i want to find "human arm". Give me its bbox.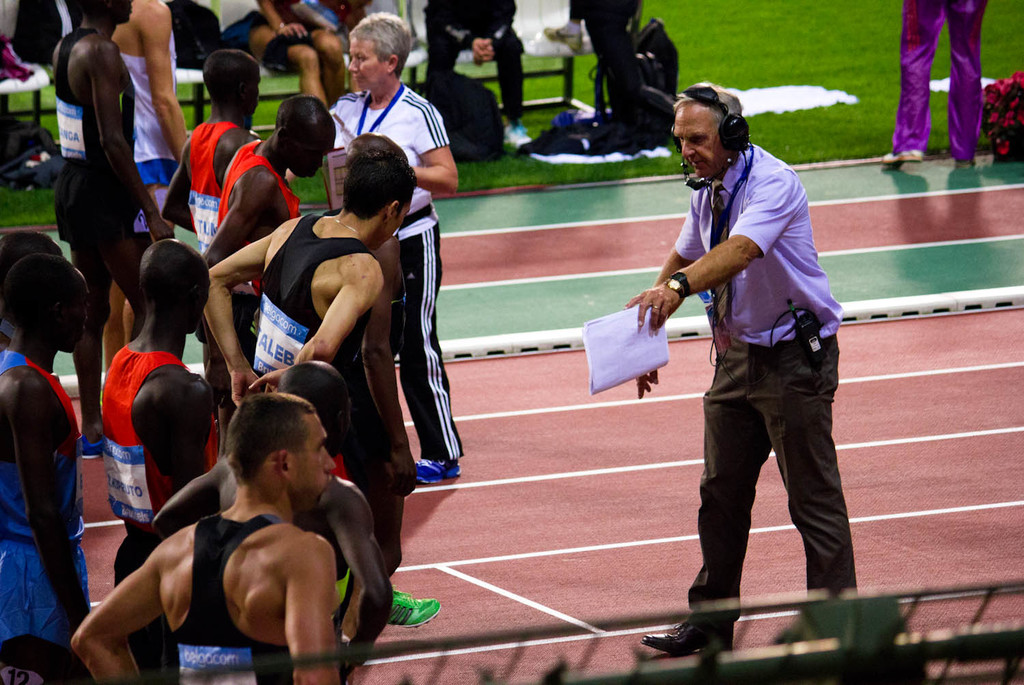
<box>196,214,289,413</box>.
